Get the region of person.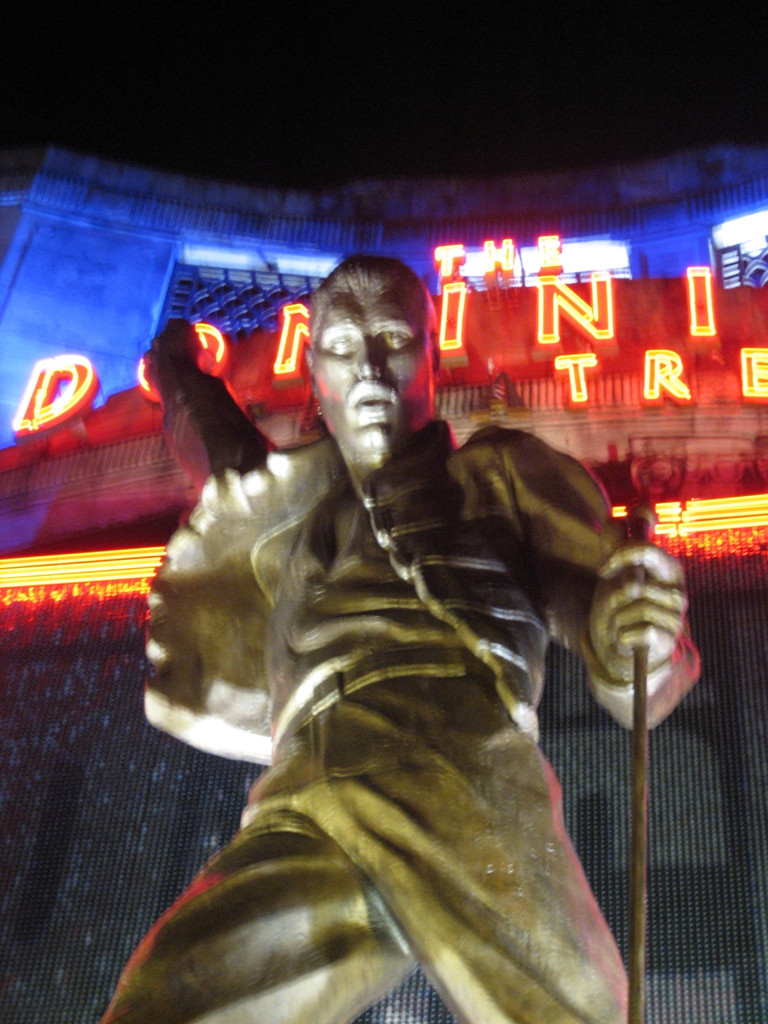
[98,257,703,1023].
